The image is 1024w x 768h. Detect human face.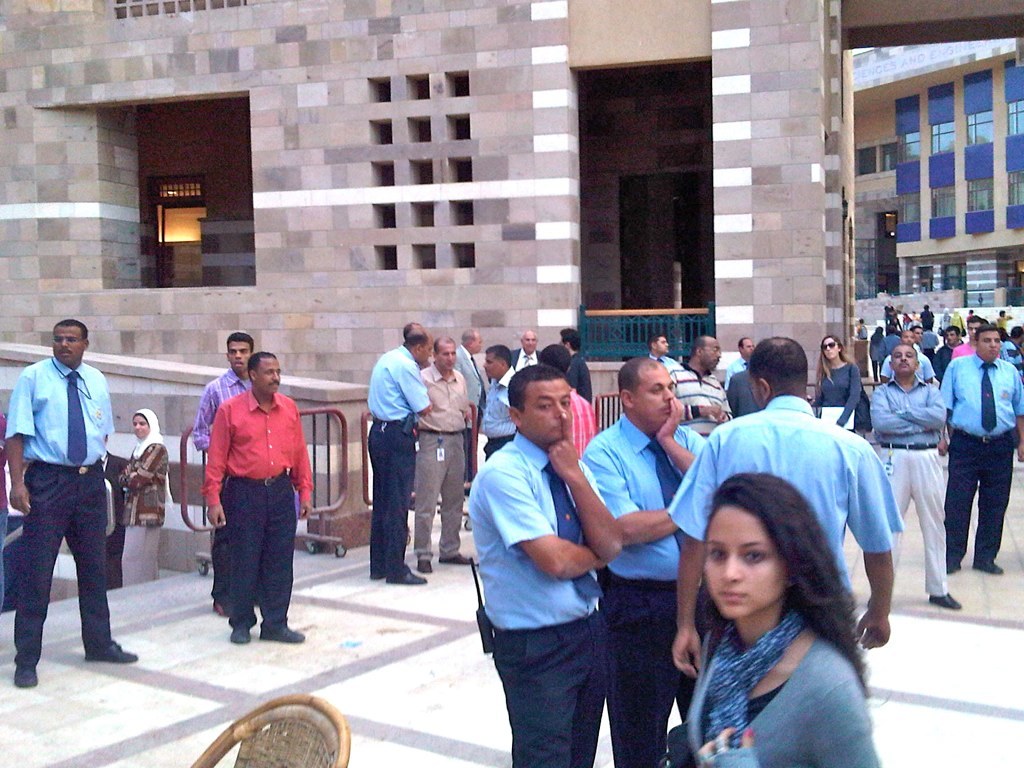
Detection: crop(973, 318, 1001, 361).
